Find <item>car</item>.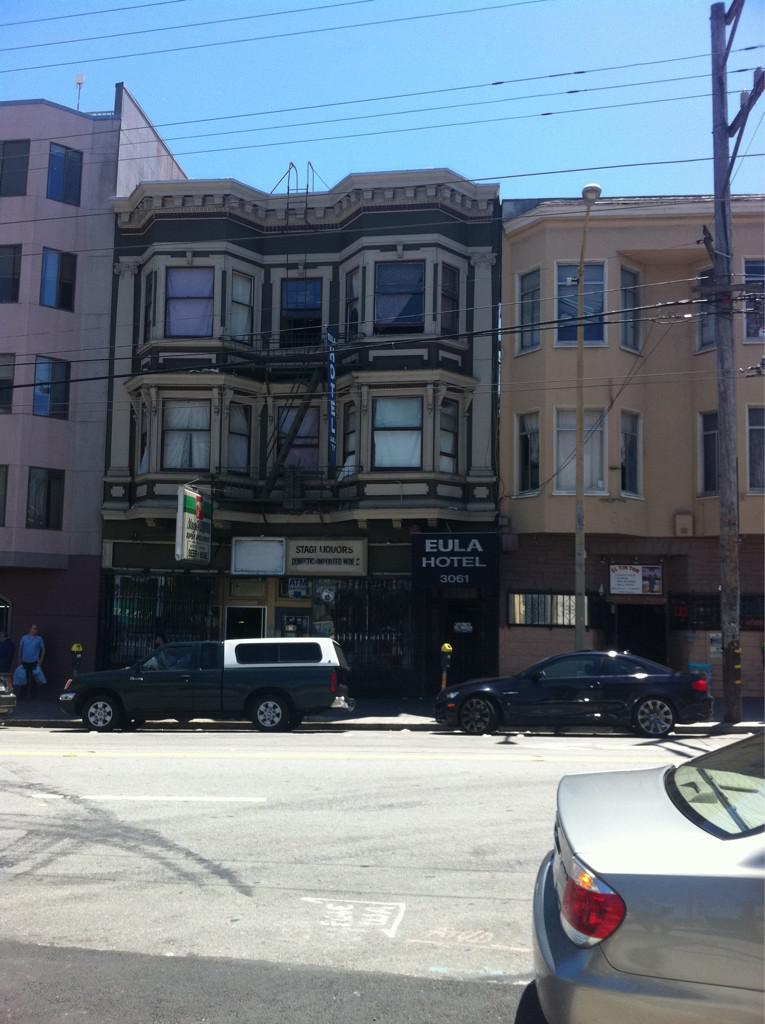
Rect(431, 644, 719, 738).
